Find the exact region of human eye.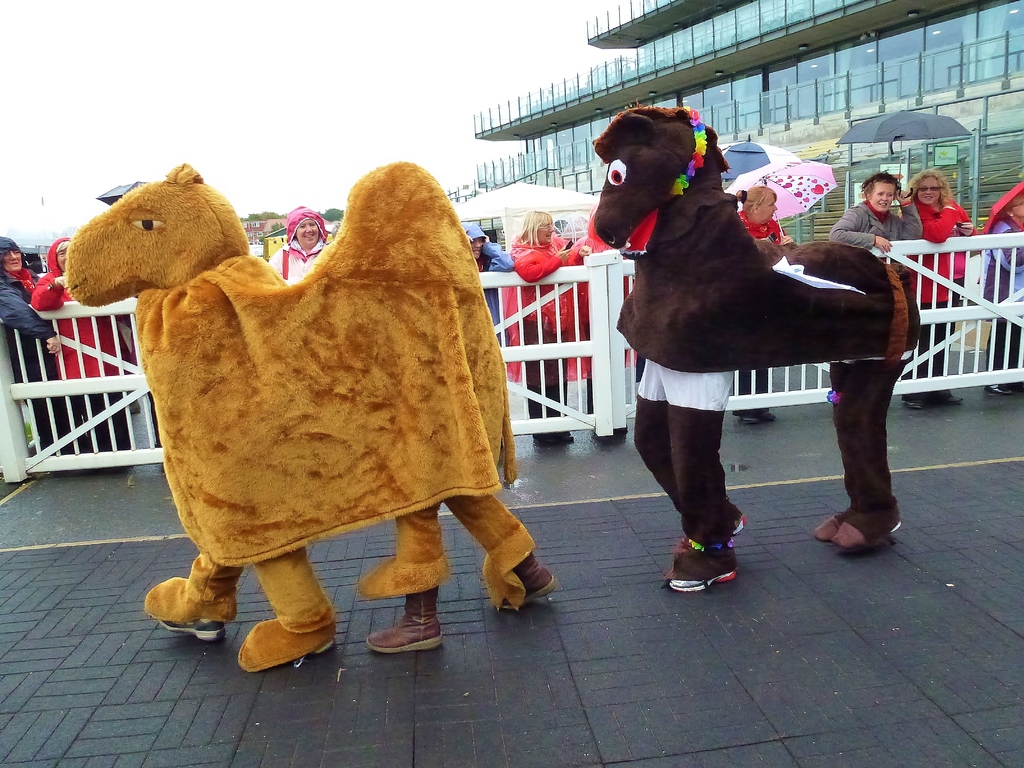
Exact region: box(886, 190, 892, 196).
